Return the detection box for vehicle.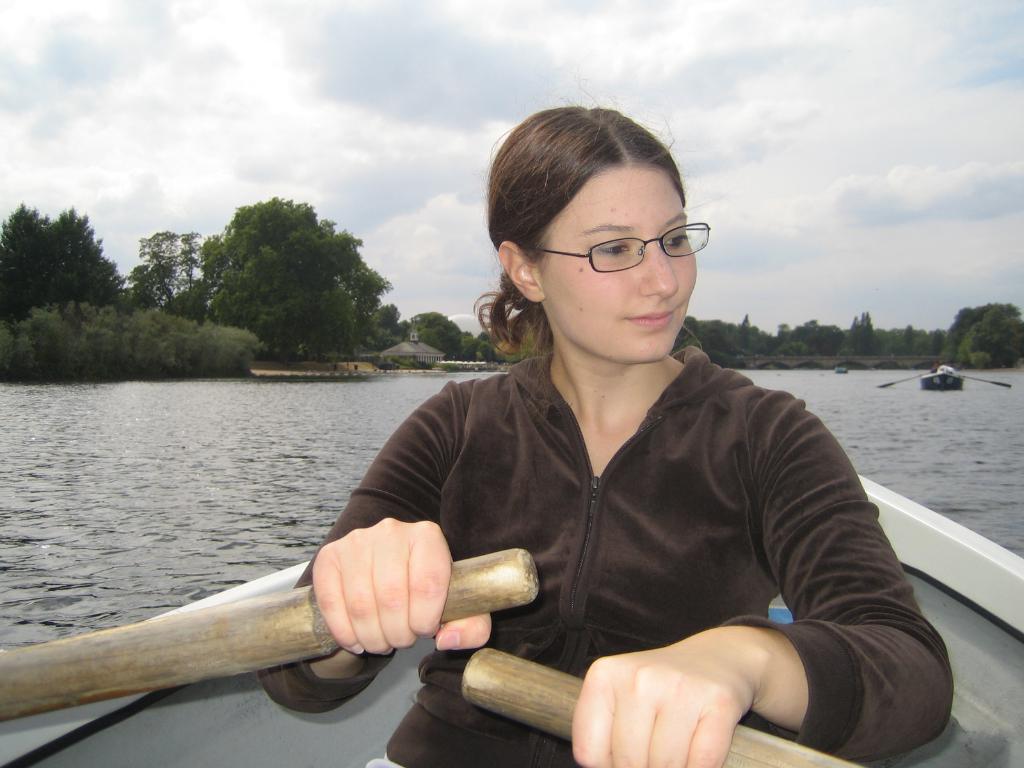
[x1=0, y1=468, x2=1023, y2=764].
